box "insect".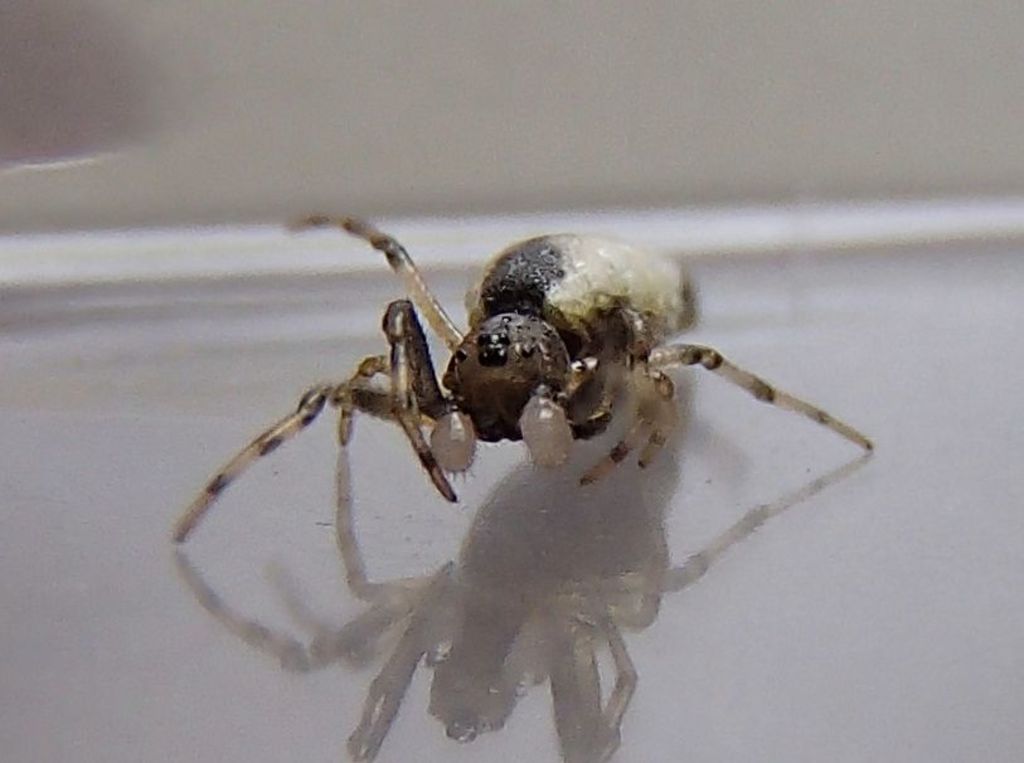
{"x1": 168, "y1": 213, "x2": 873, "y2": 539}.
